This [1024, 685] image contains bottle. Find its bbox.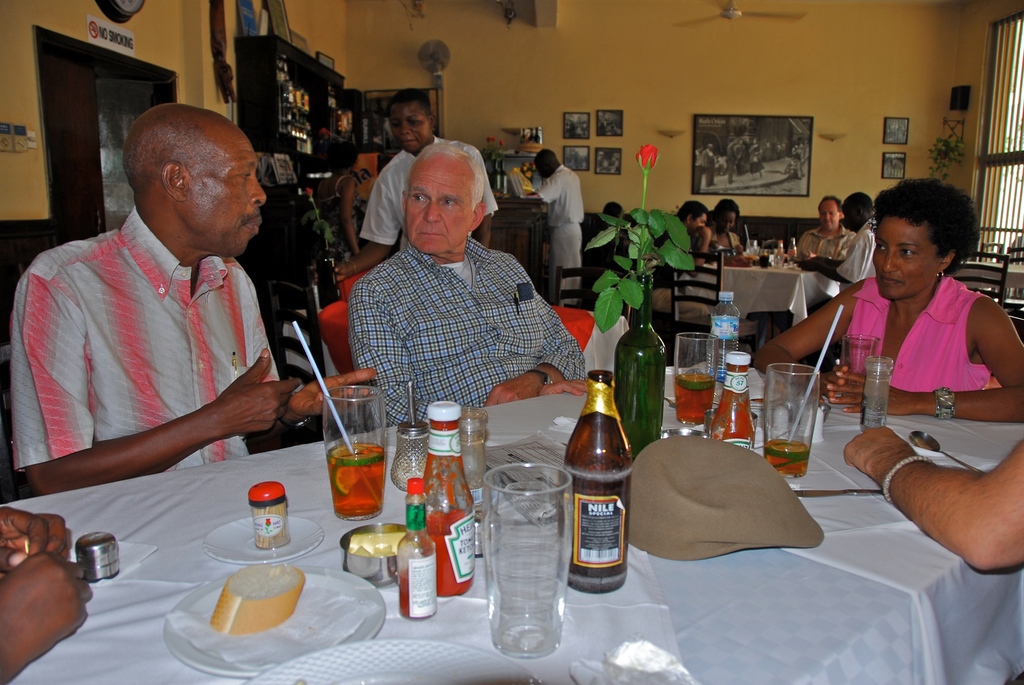
497/160/506/194.
